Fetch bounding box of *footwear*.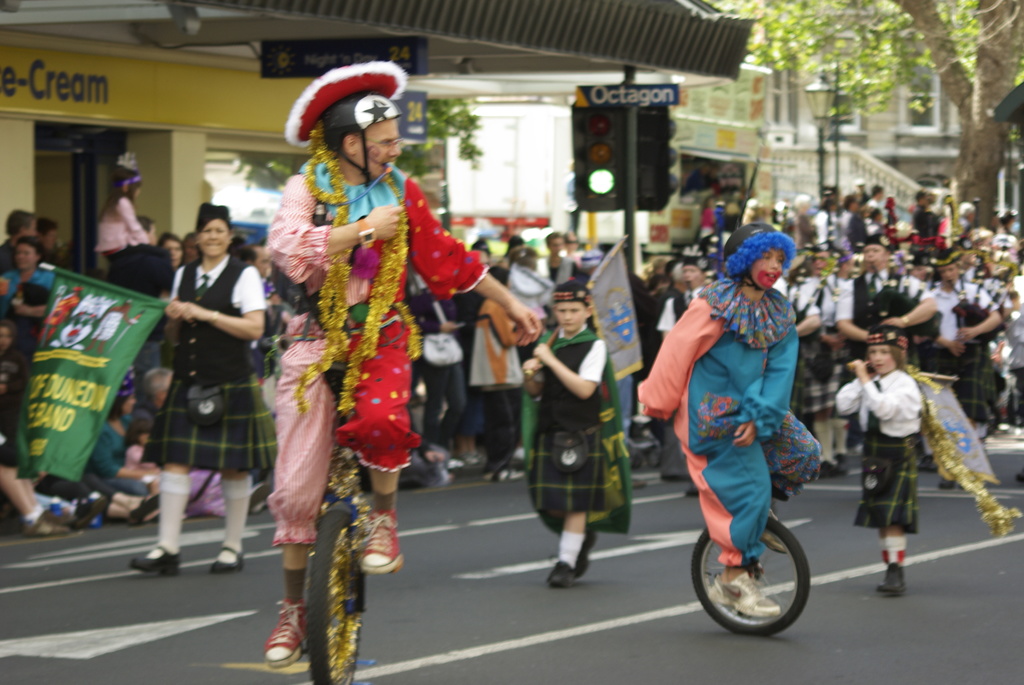
Bbox: x1=90 y1=494 x2=122 y2=537.
